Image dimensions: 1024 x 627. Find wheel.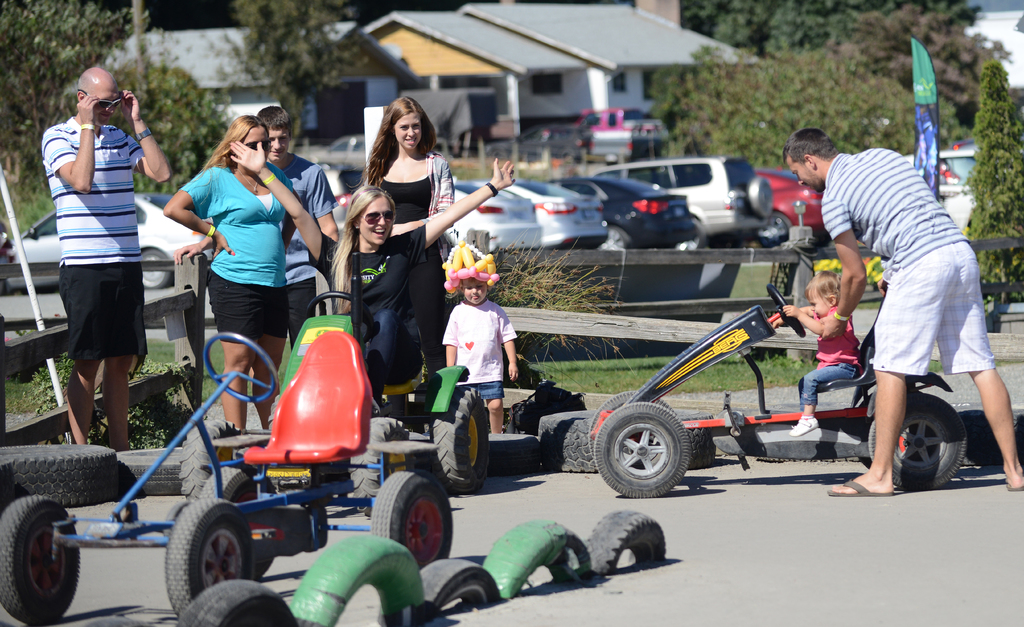
box=[372, 471, 452, 568].
